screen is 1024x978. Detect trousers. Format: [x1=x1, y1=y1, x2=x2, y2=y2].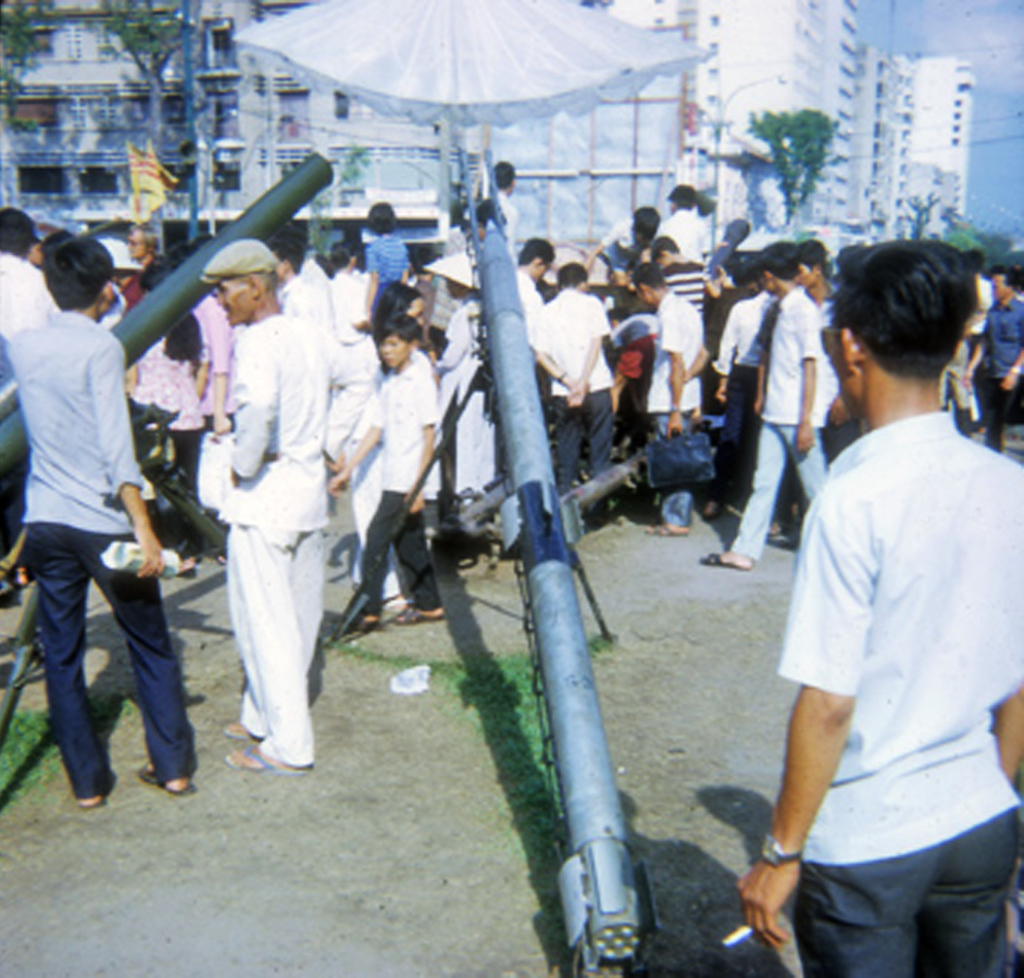
[x1=344, y1=438, x2=403, y2=599].
